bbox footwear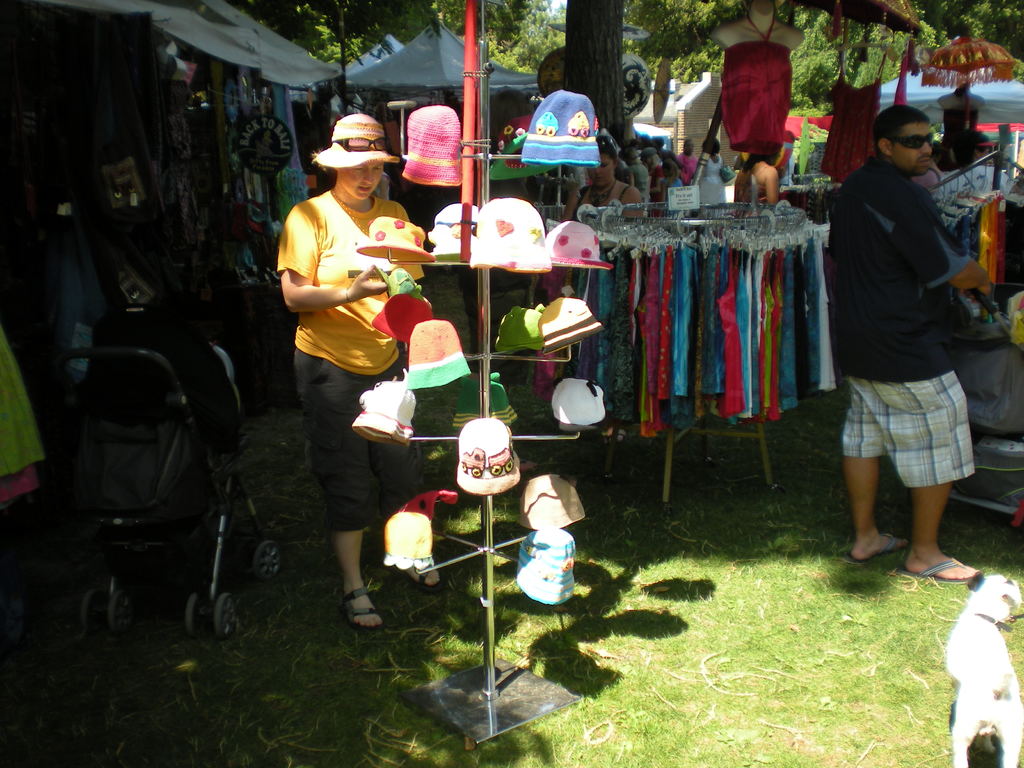
l=912, t=558, r=984, b=587
